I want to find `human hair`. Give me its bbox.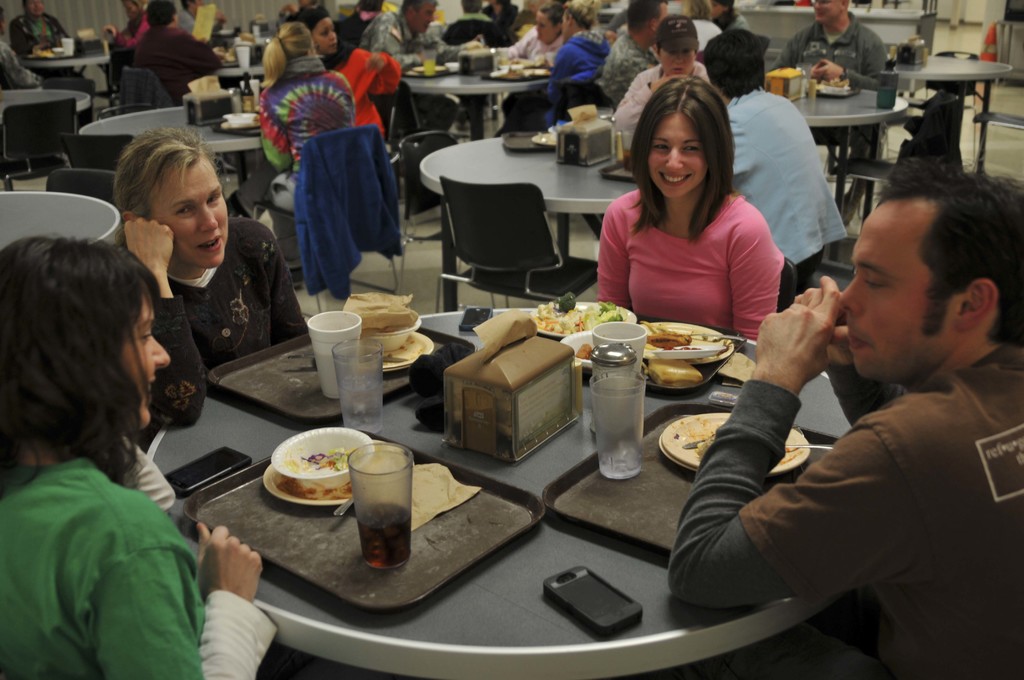
detection(702, 26, 764, 97).
